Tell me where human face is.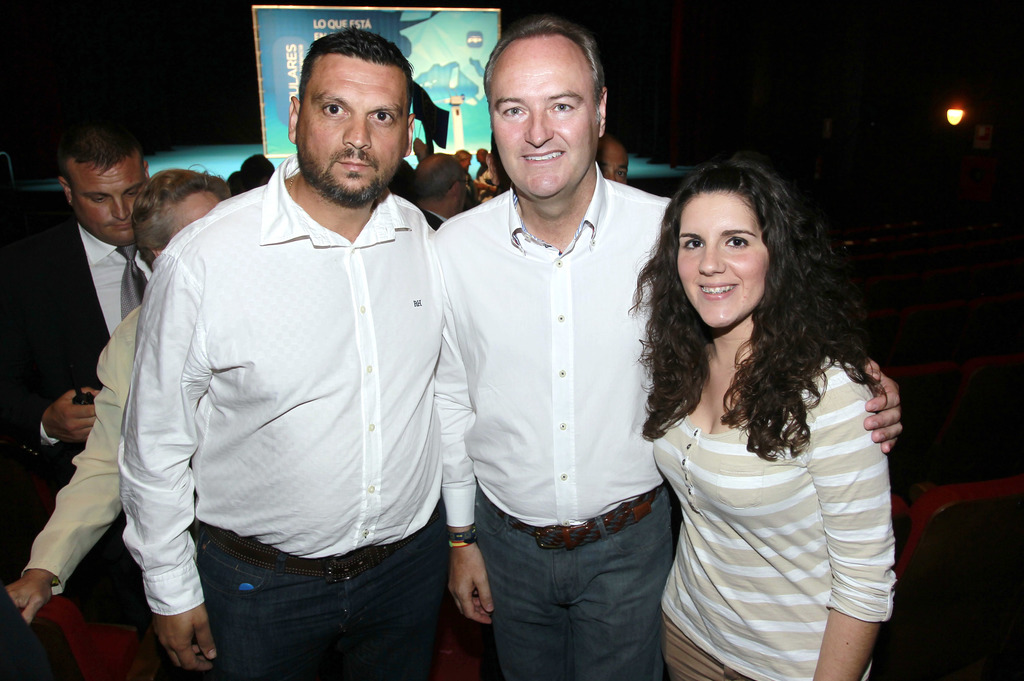
human face is at left=593, top=134, right=627, bottom=182.
